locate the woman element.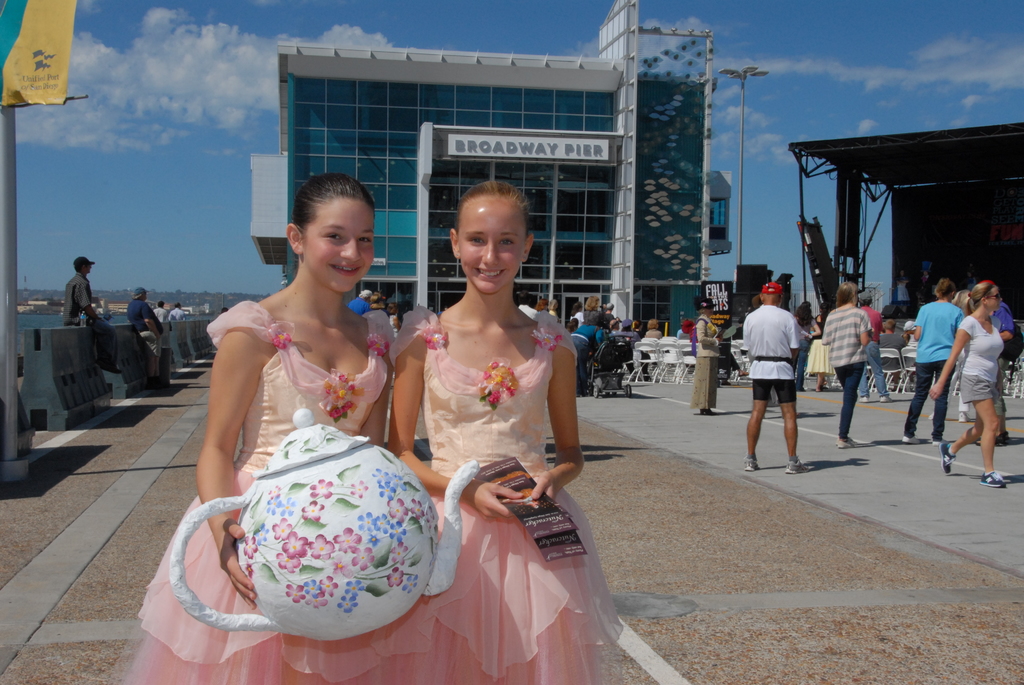
Element bbox: (693, 296, 726, 409).
